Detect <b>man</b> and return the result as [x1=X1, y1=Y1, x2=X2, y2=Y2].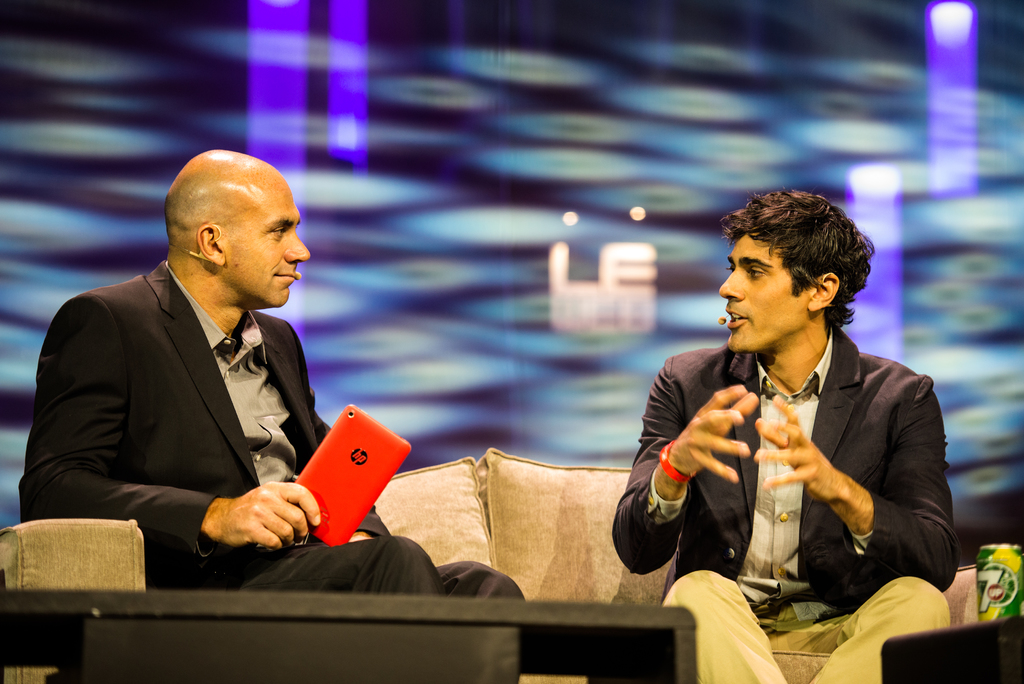
[x1=20, y1=149, x2=528, y2=602].
